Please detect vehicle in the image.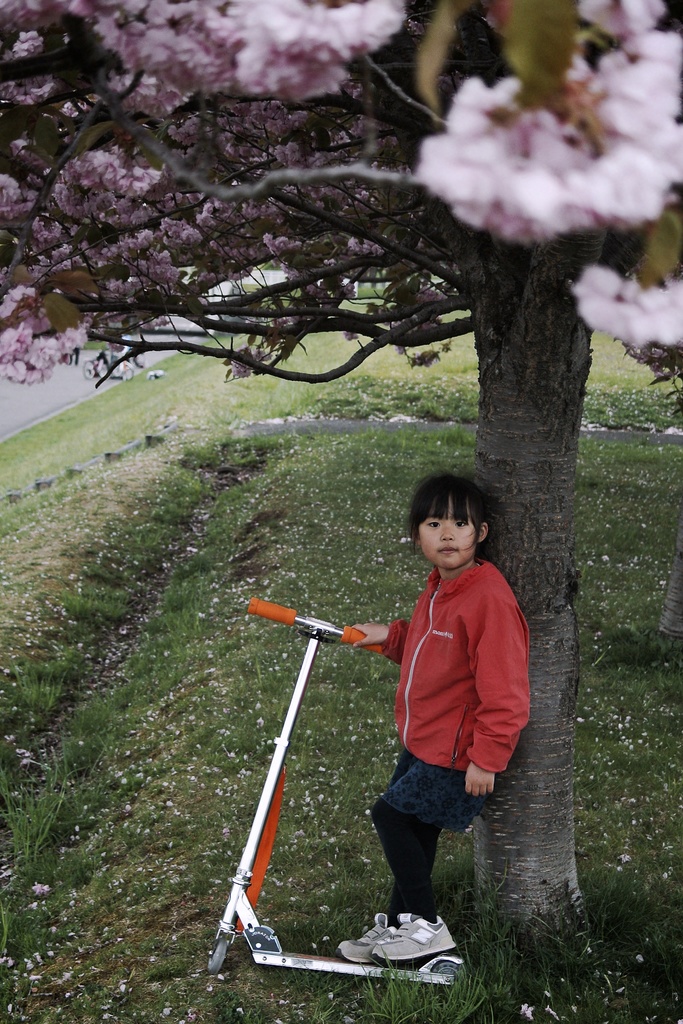
[206,561,454,996].
